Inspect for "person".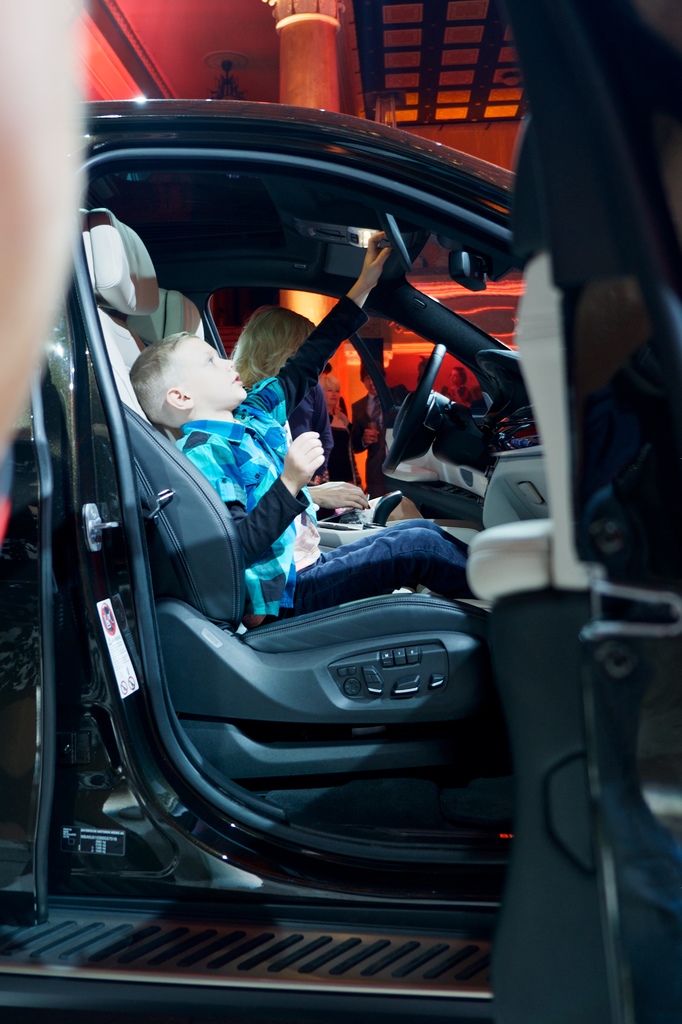
Inspection: bbox(289, 380, 338, 520).
